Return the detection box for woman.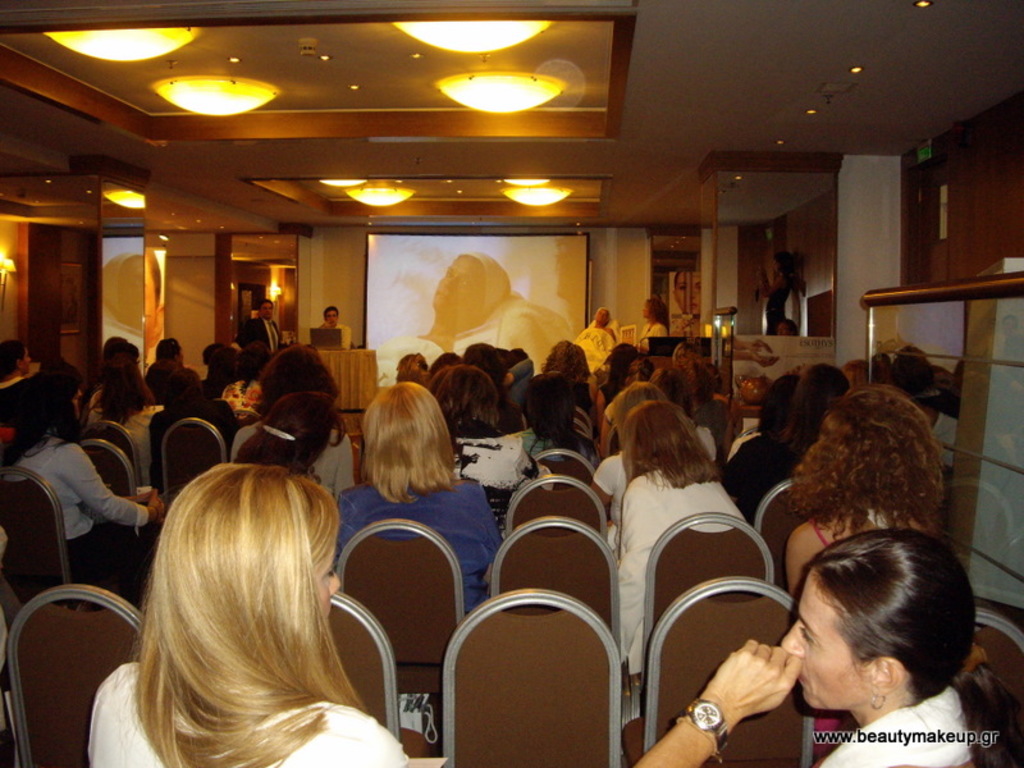
x1=540, y1=339, x2=590, y2=381.
